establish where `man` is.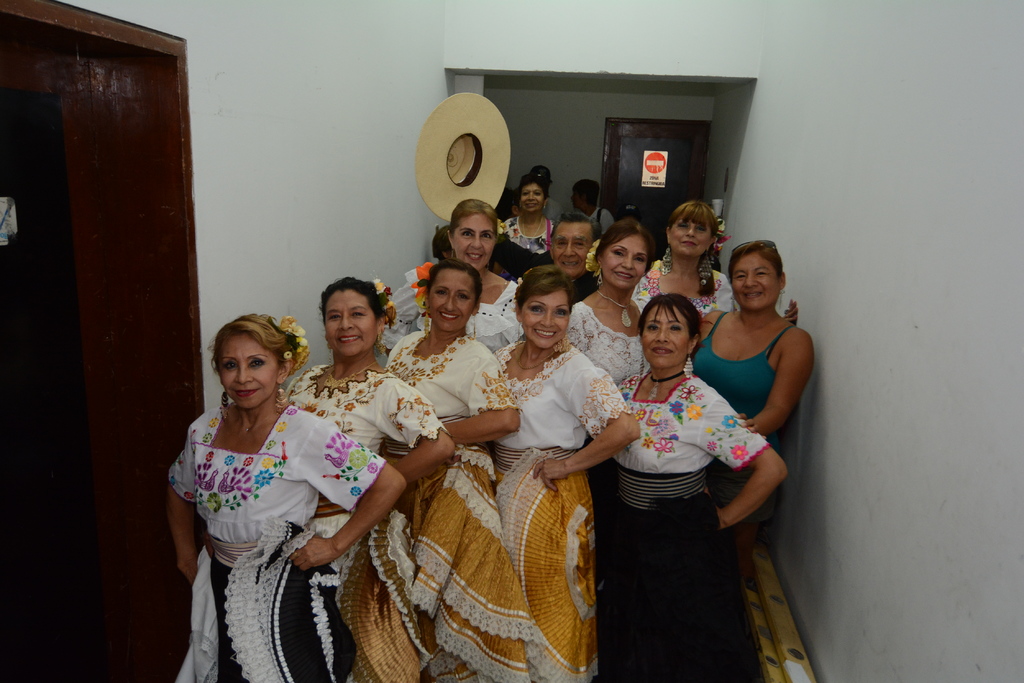
Established at [x1=564, y1=174, x2=611, y2=239].
